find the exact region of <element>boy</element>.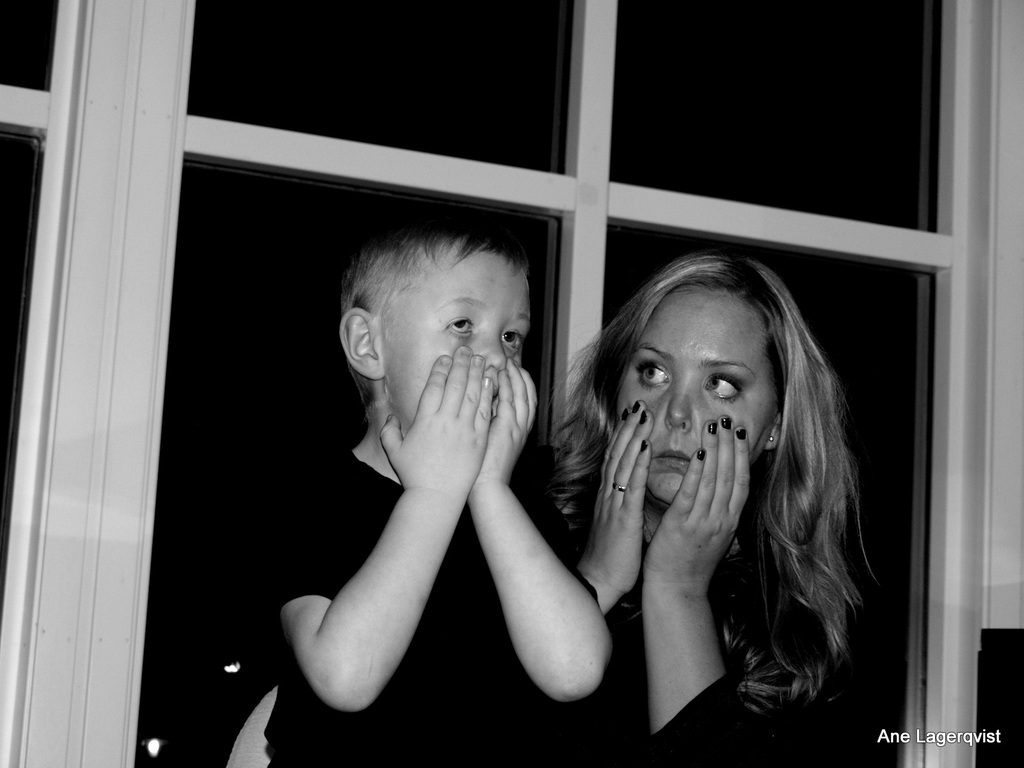
Exact region: [271, 223, 625, 767].
